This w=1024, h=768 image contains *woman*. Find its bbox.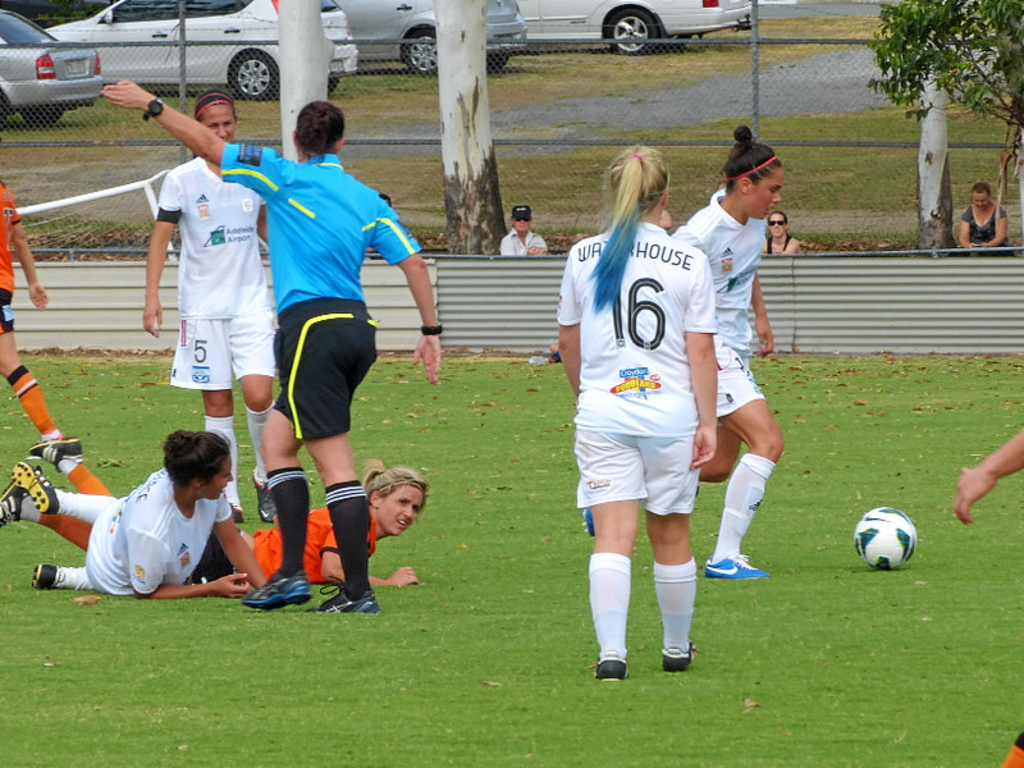
bbox=[0, 429, 274, 600].
